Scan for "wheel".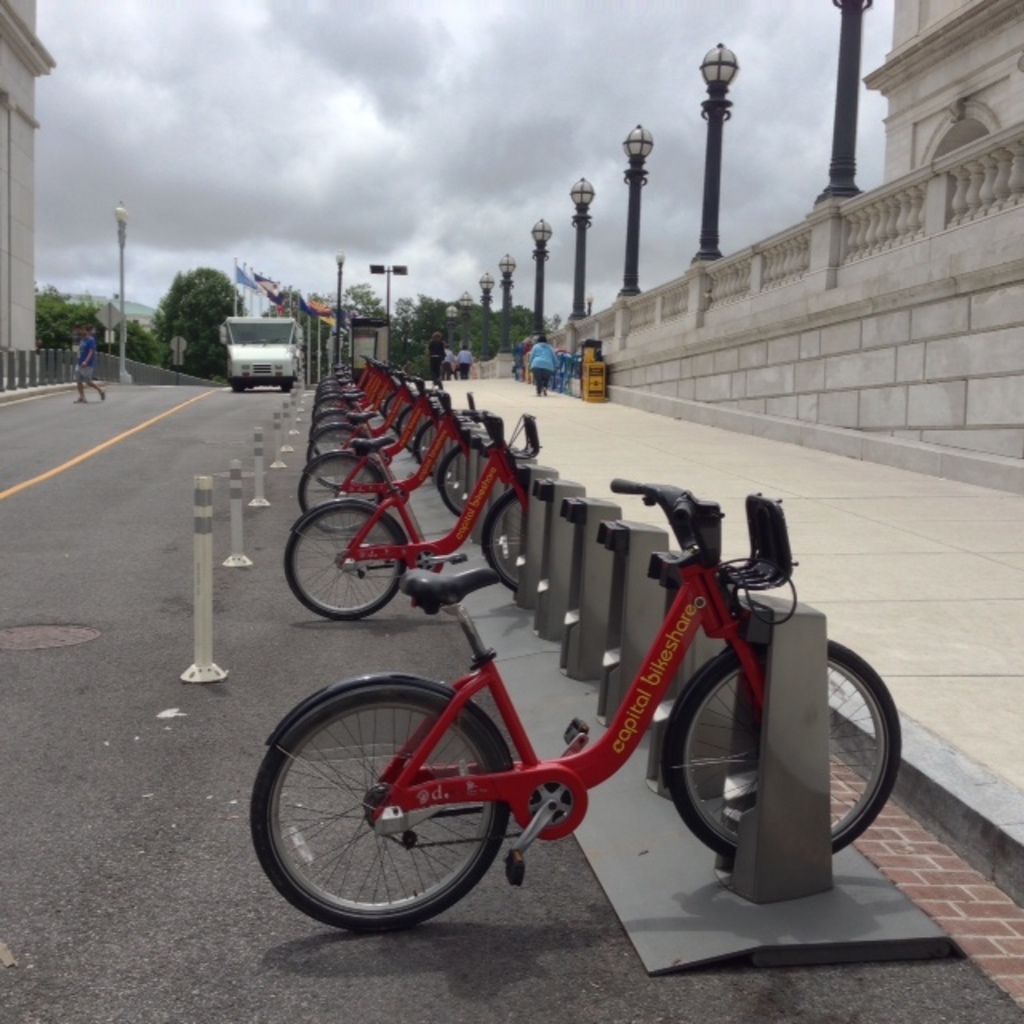
Scan result: locate(283, 501, 418, 621).
